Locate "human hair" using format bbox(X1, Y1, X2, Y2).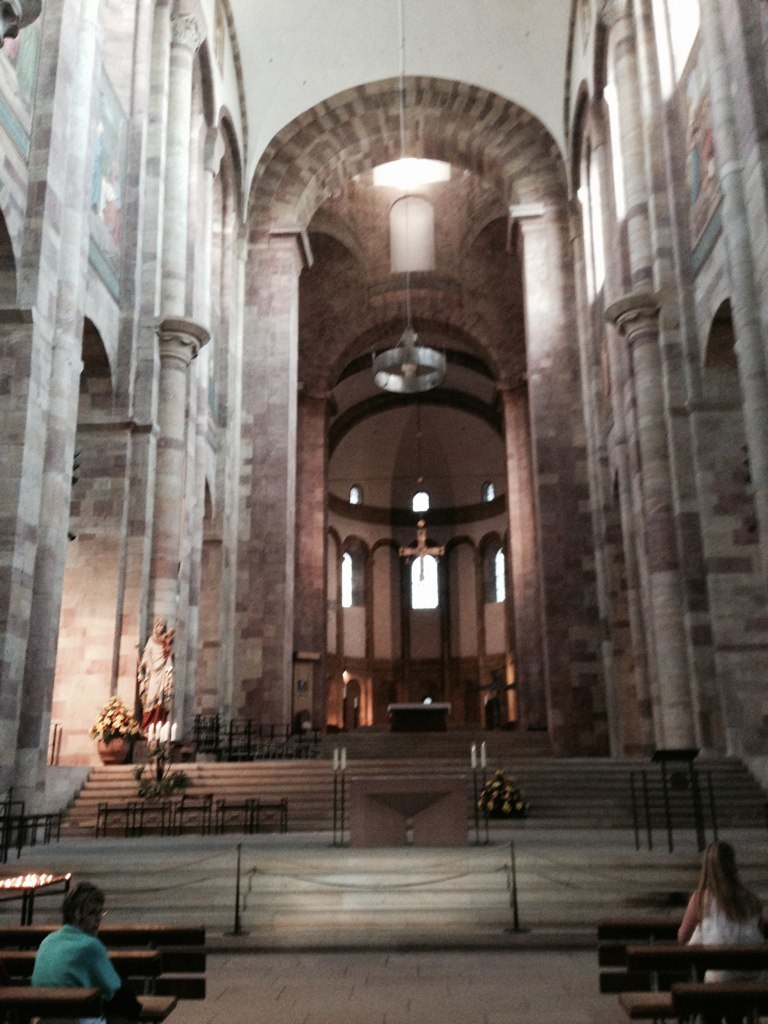
bbox(704, 833, 765, 927).
